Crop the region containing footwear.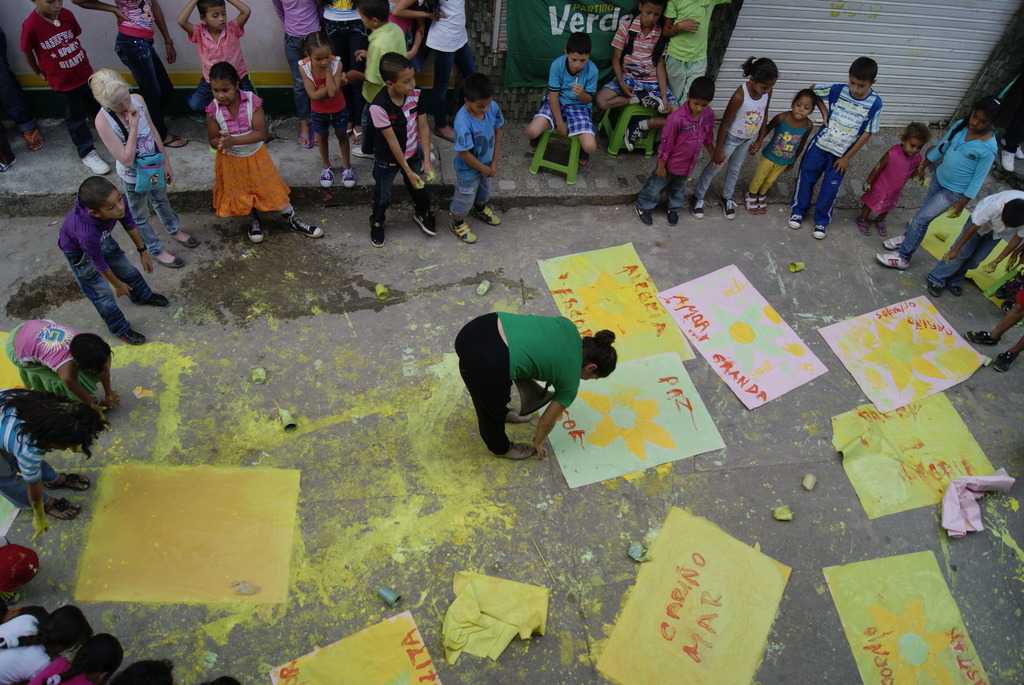
Crop region: pyautogui.locateOnScreen(20, 124, 45, 153).
